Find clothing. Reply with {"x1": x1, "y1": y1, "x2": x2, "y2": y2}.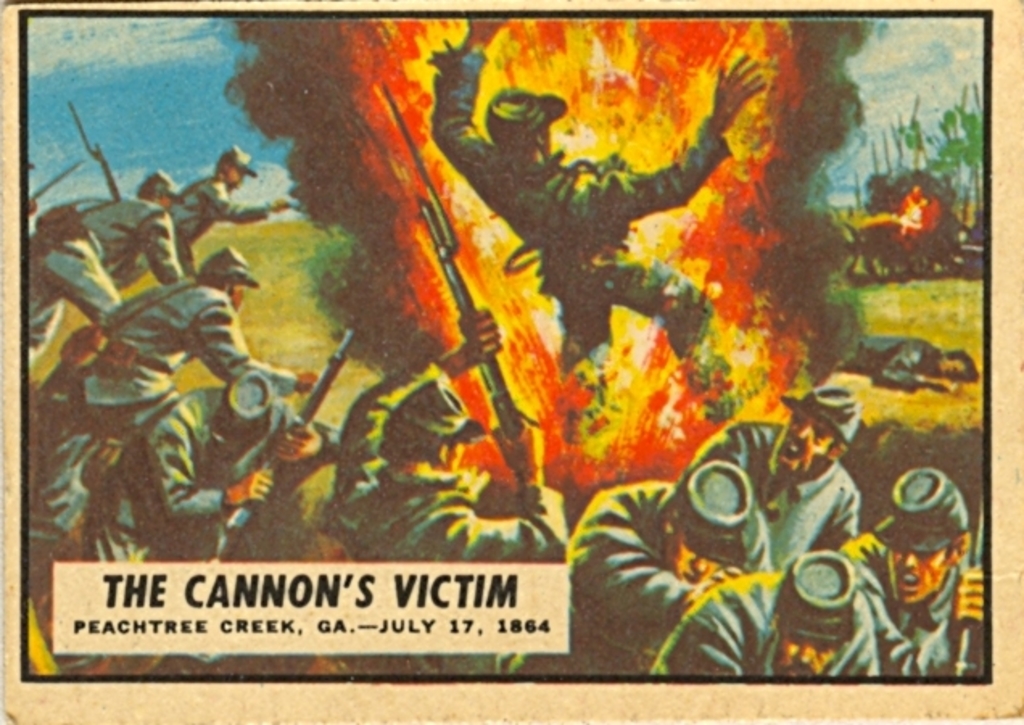
{"x1": 430, "y1": 50, "x2": 734, "y2": 419}.
